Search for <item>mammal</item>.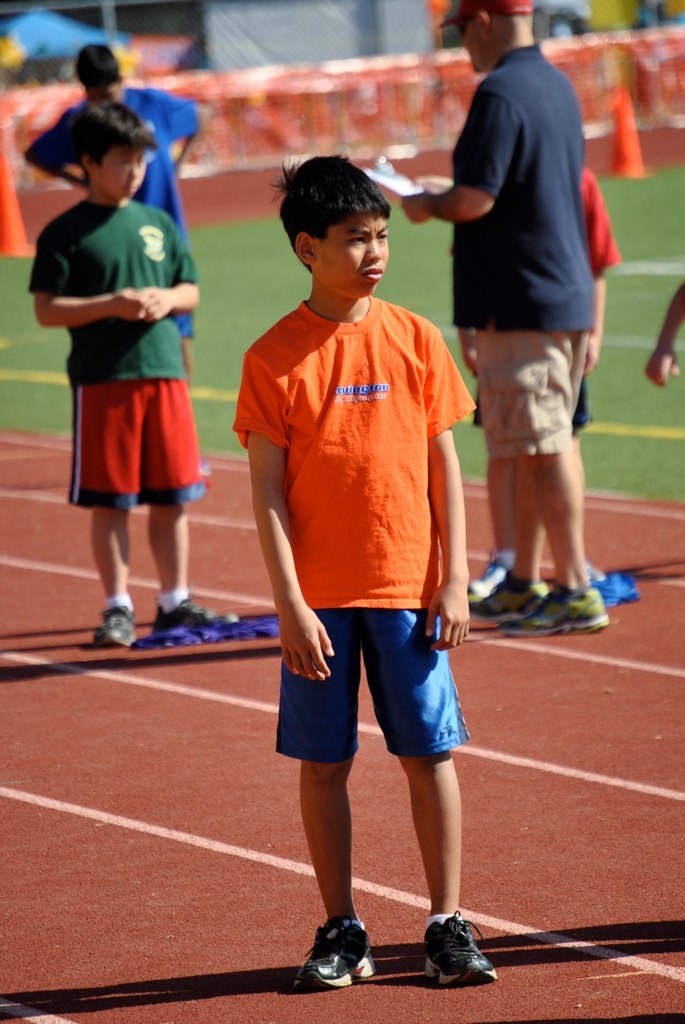
Found at bbox(476, 166, 619, 597).
